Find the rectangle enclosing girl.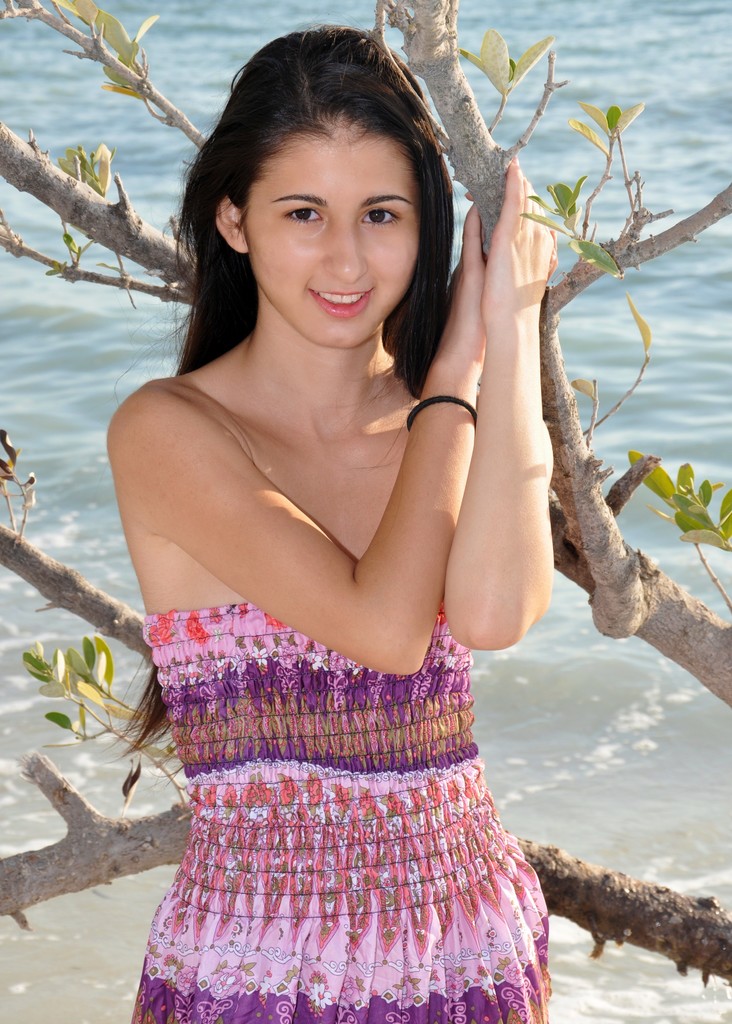
(105, 25, 567, 1023).
